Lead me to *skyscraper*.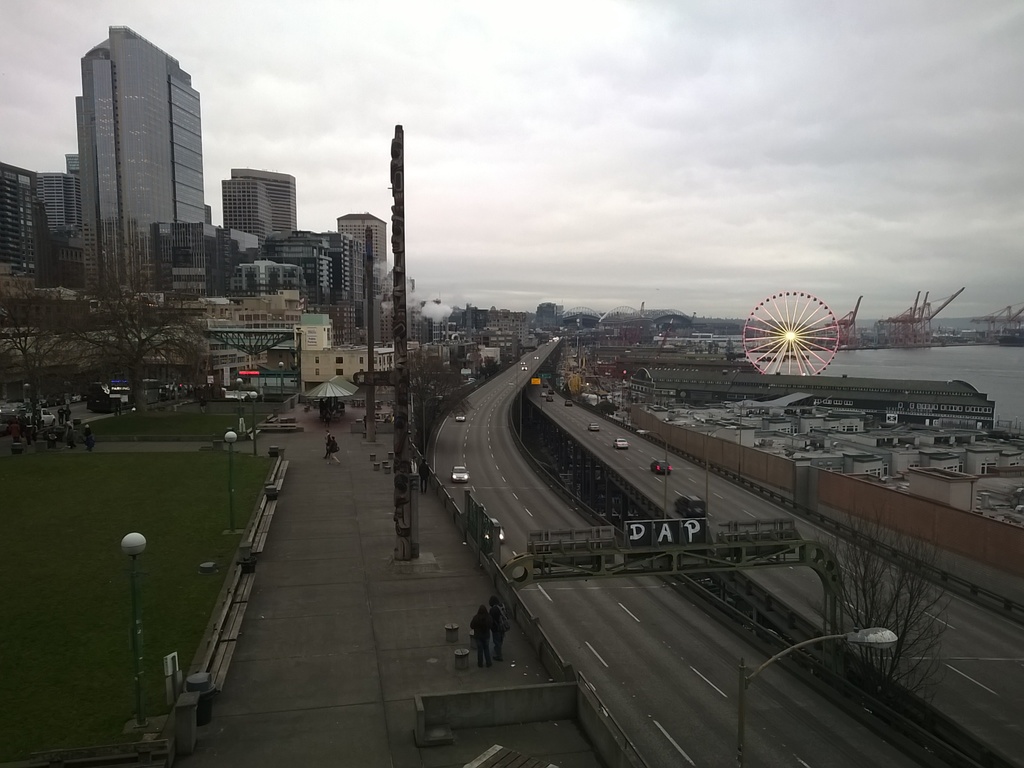
Lead to Rect(219, 173, 273, 241).
